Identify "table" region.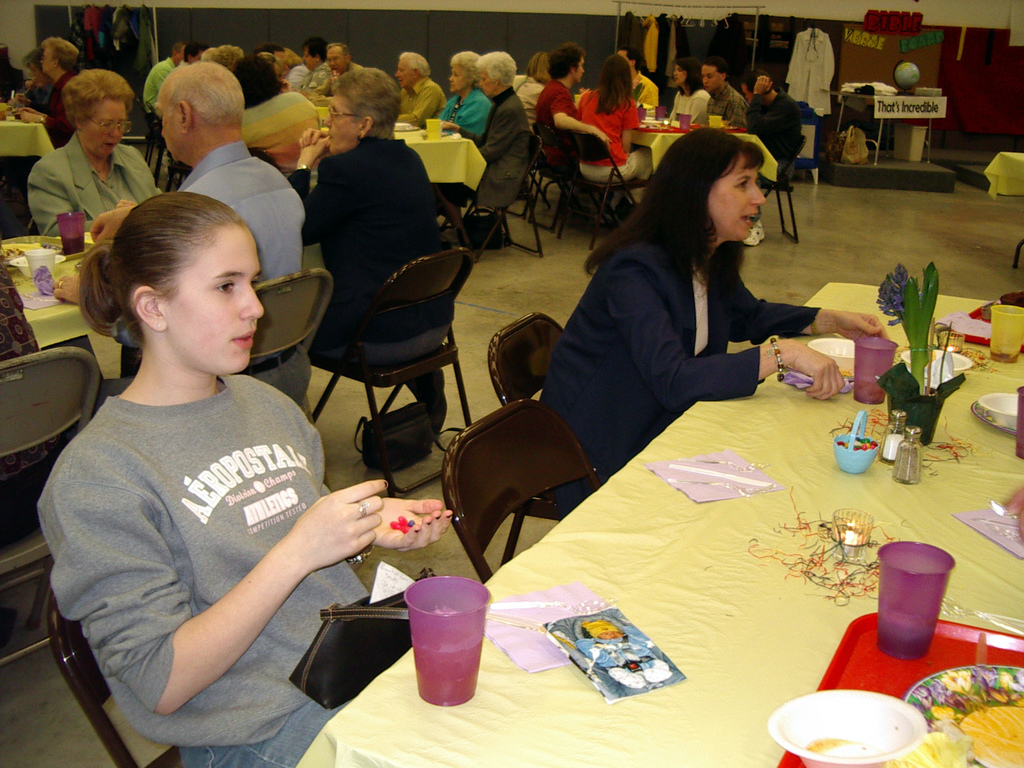
Region: x1=0, y1=104, x2=54, y2=158.
